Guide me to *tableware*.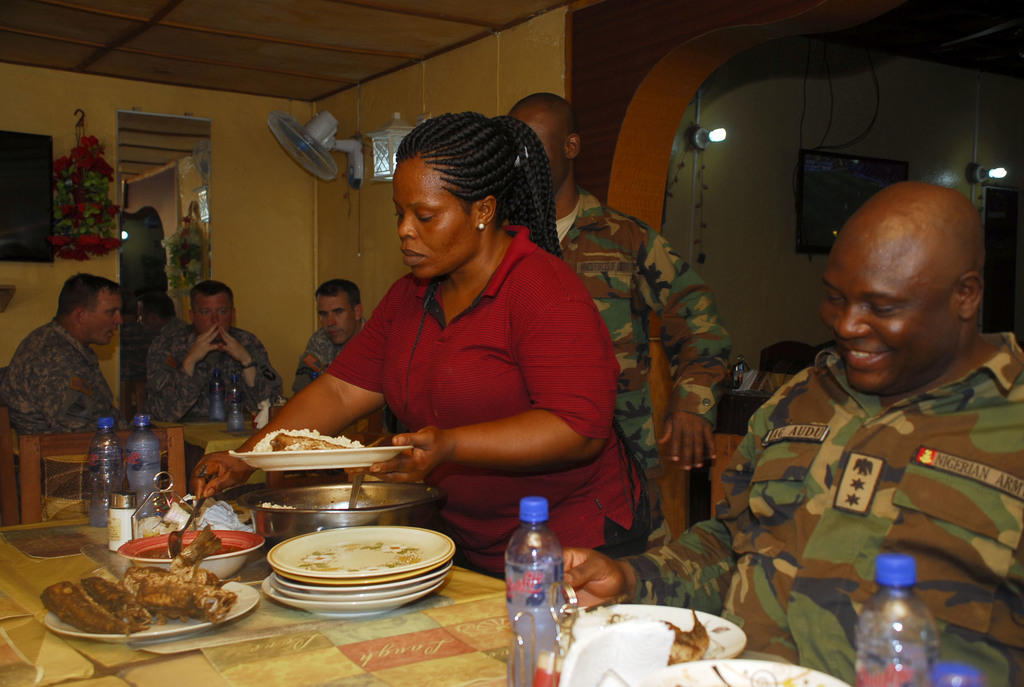
Guidance: 572,600,748,667.
